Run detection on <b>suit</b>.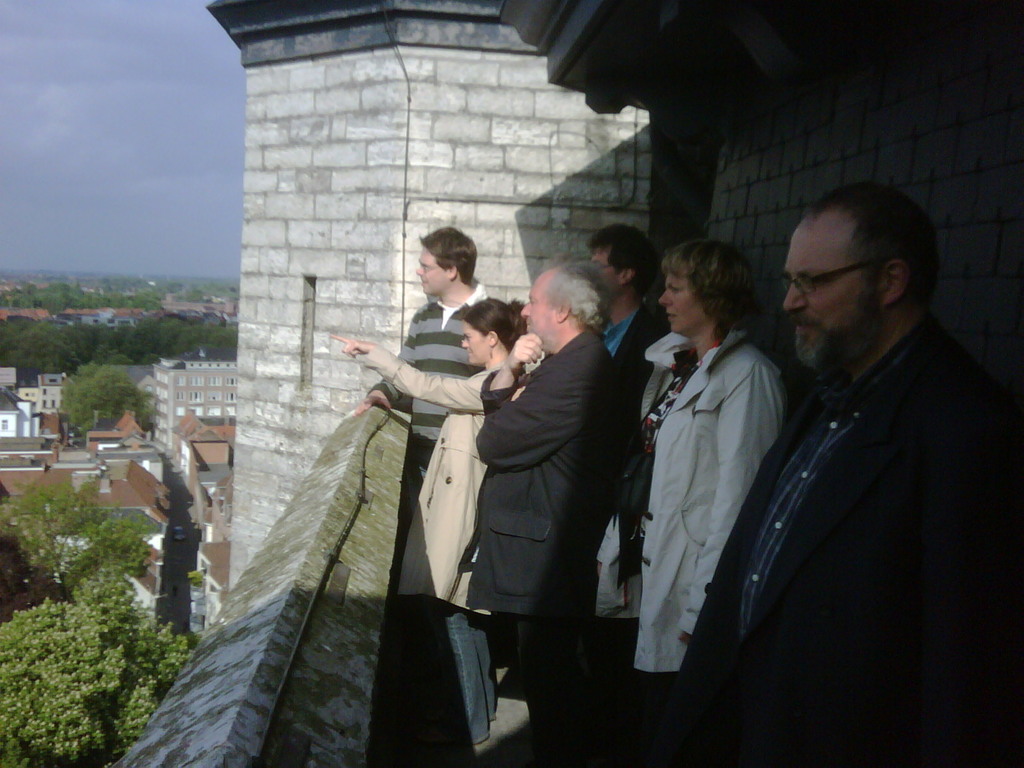
Result: 461, 322, 627, 767.
